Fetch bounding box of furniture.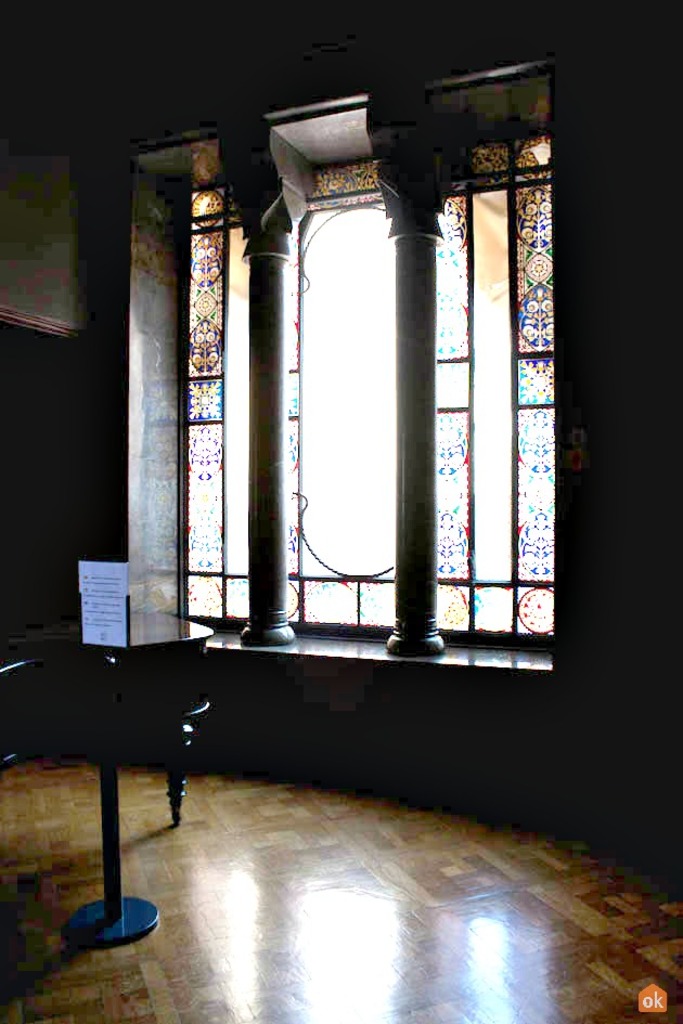
Bbox: bbox=[7, 610, 209, 946].
